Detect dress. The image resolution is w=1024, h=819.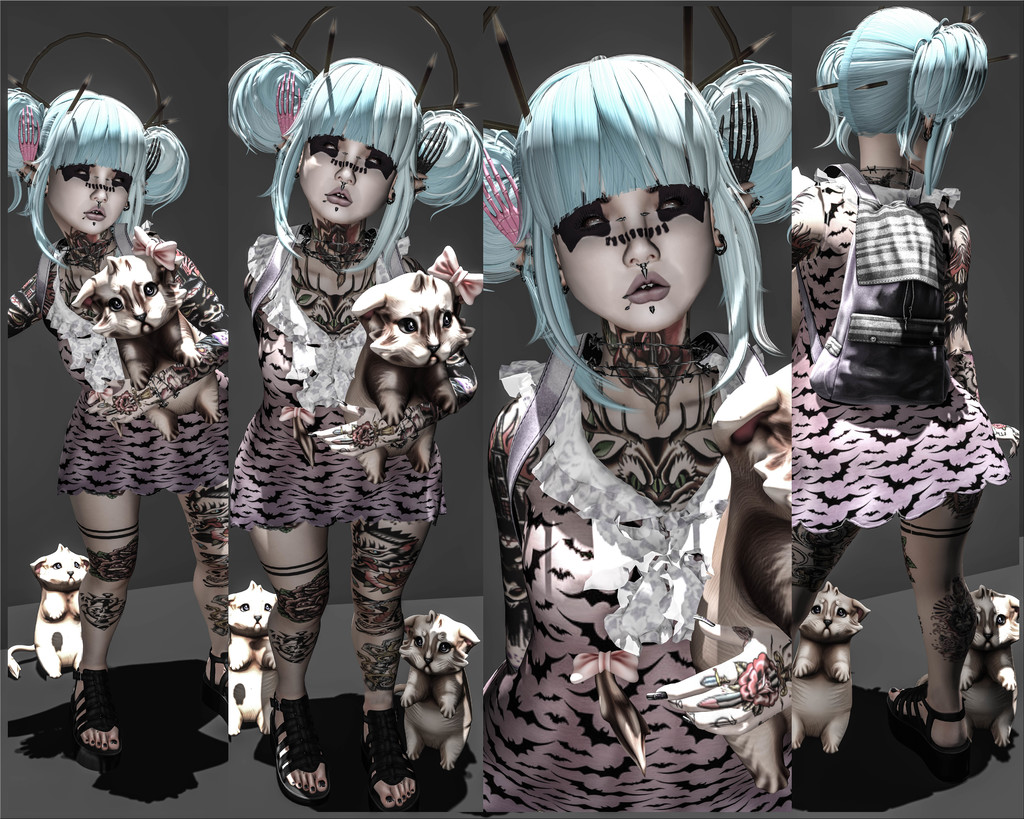
<region>479, 336, 788, 818</region>.
